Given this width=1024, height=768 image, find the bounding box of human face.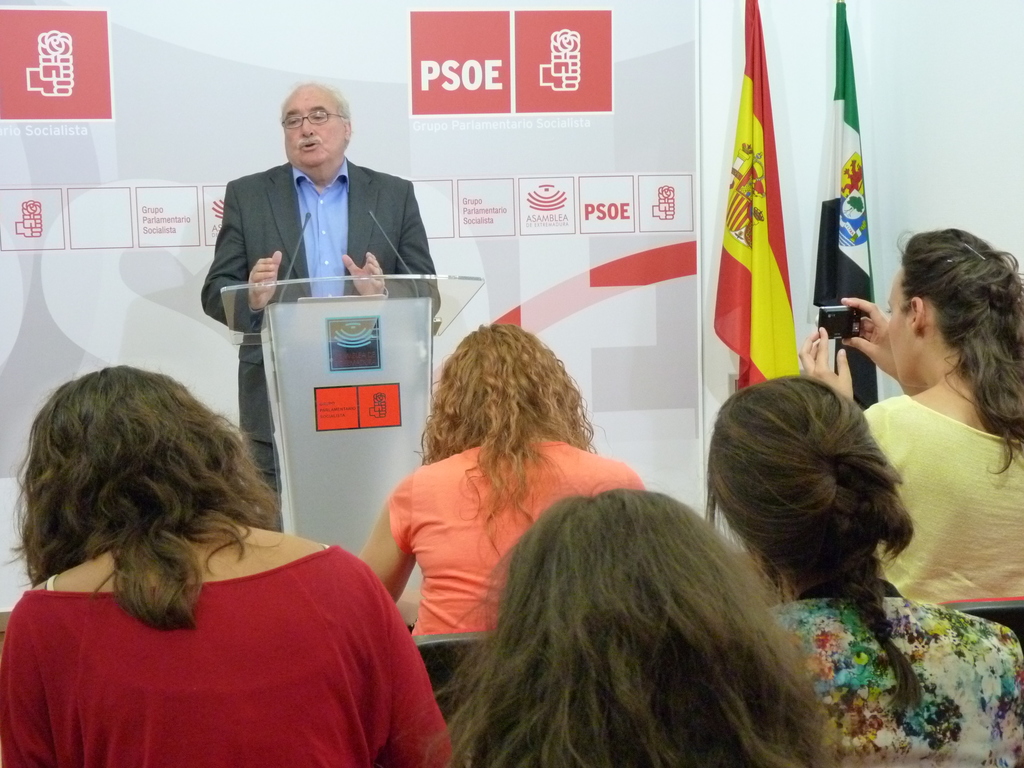
bbox=(284, 90, 345, 166).
